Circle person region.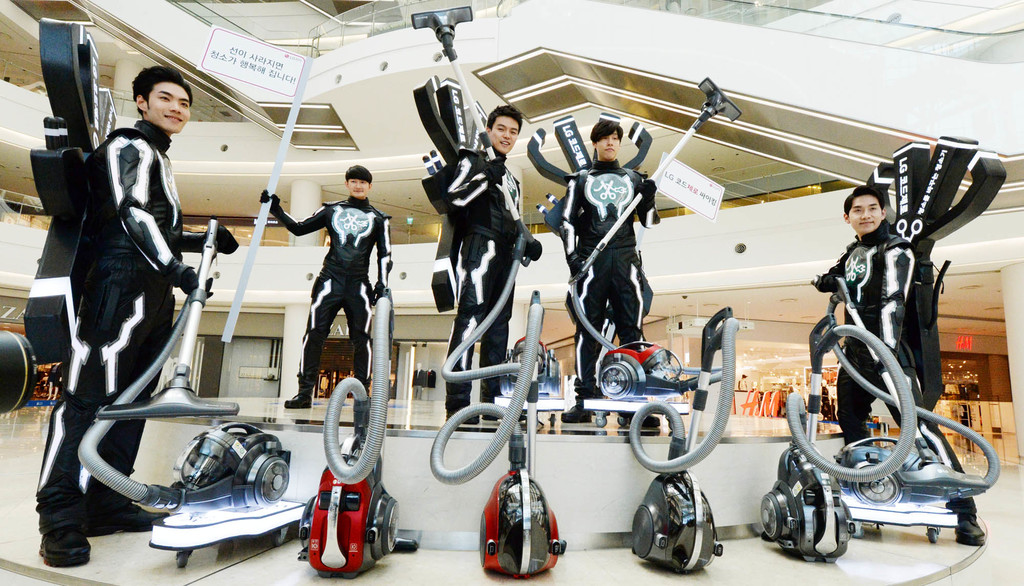
Region: box=[263, 158, 410, 407].
